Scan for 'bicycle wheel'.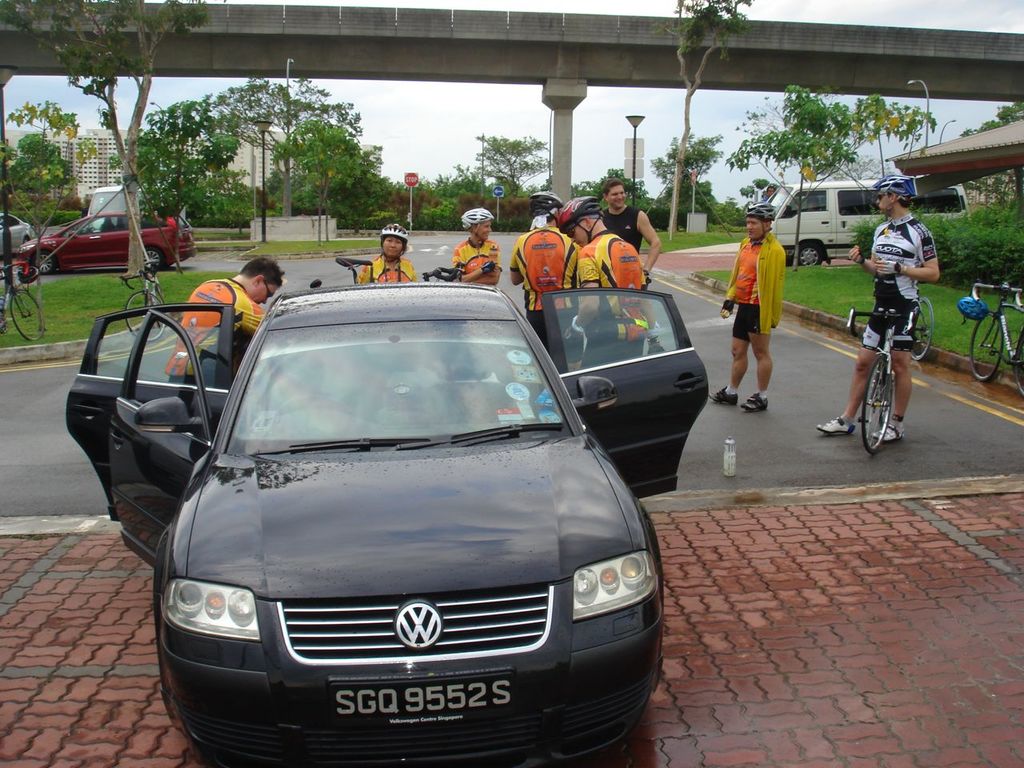
Scan result: (970, 310, 1004, 382).
